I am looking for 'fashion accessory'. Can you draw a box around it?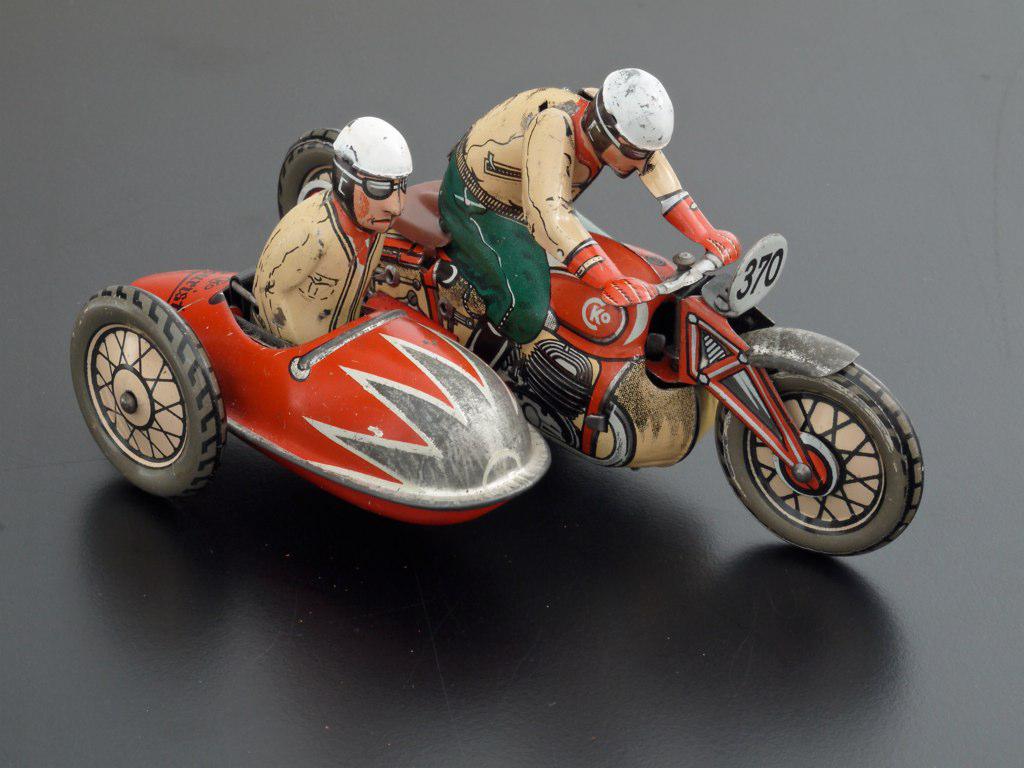
Sure, the bounding box is 599, 68, 678, 151.
